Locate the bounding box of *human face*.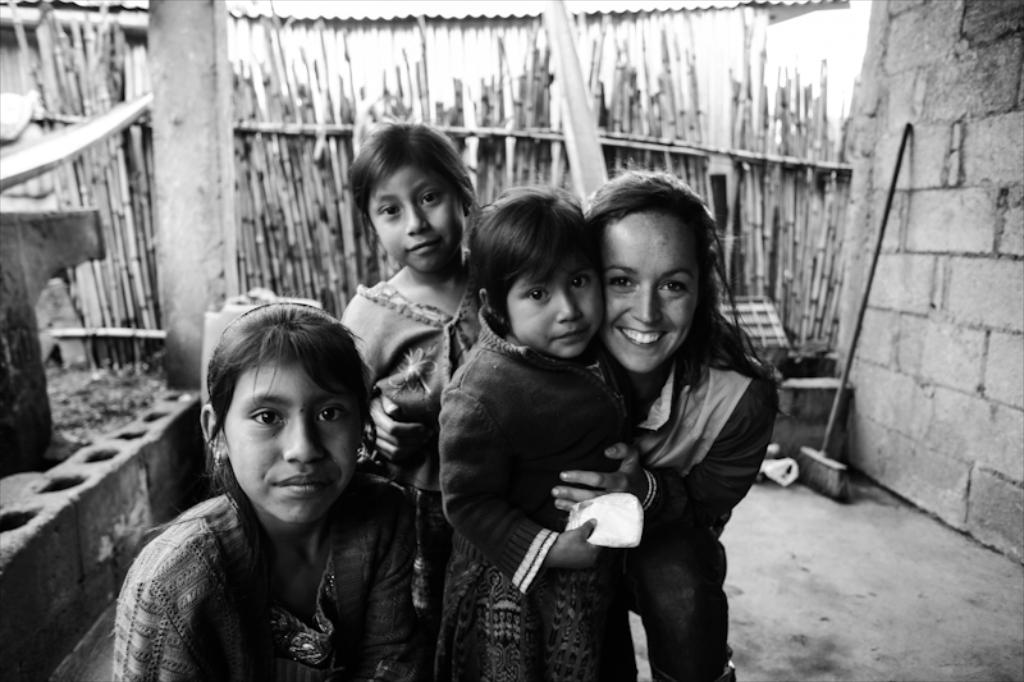
Bounding box: BBox(506, 276, 604, 356).
